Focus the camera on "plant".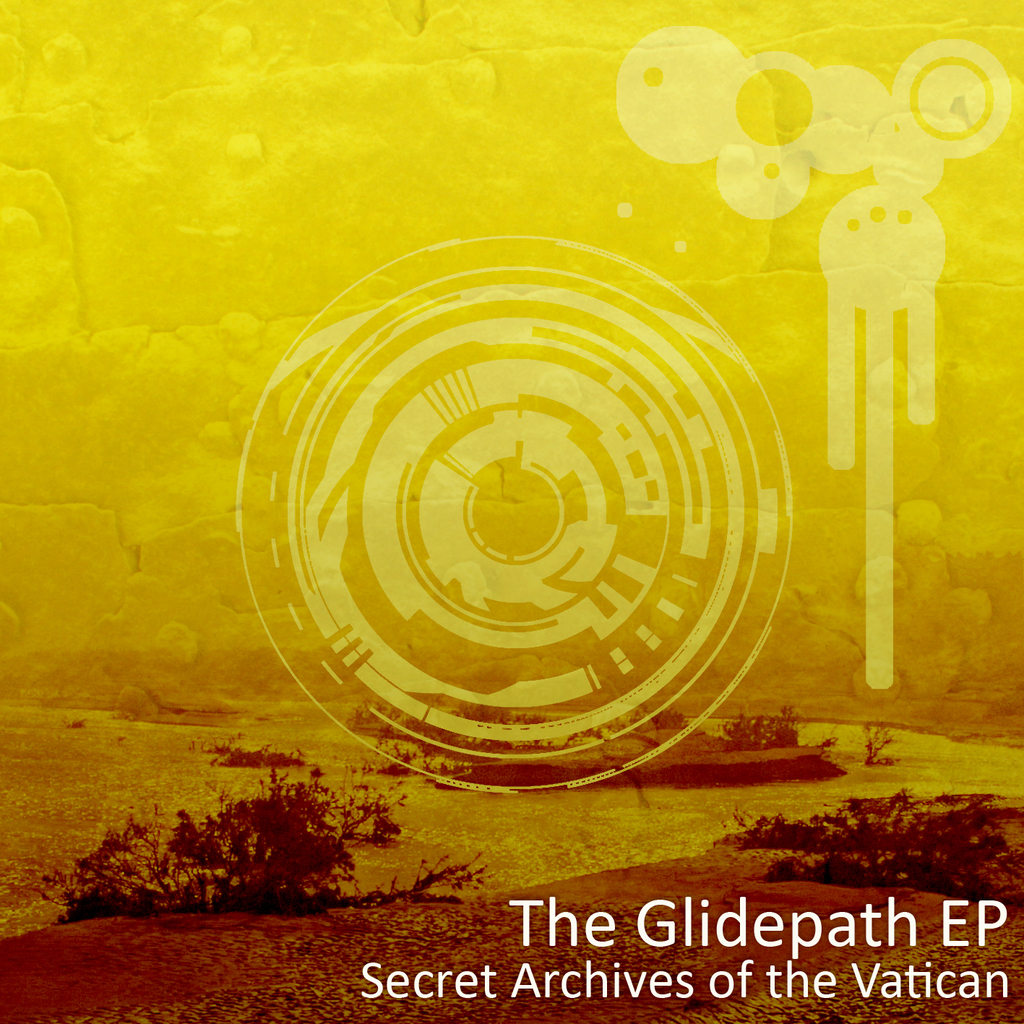
Focus region: l=387, t=700, r=581, b=763.
